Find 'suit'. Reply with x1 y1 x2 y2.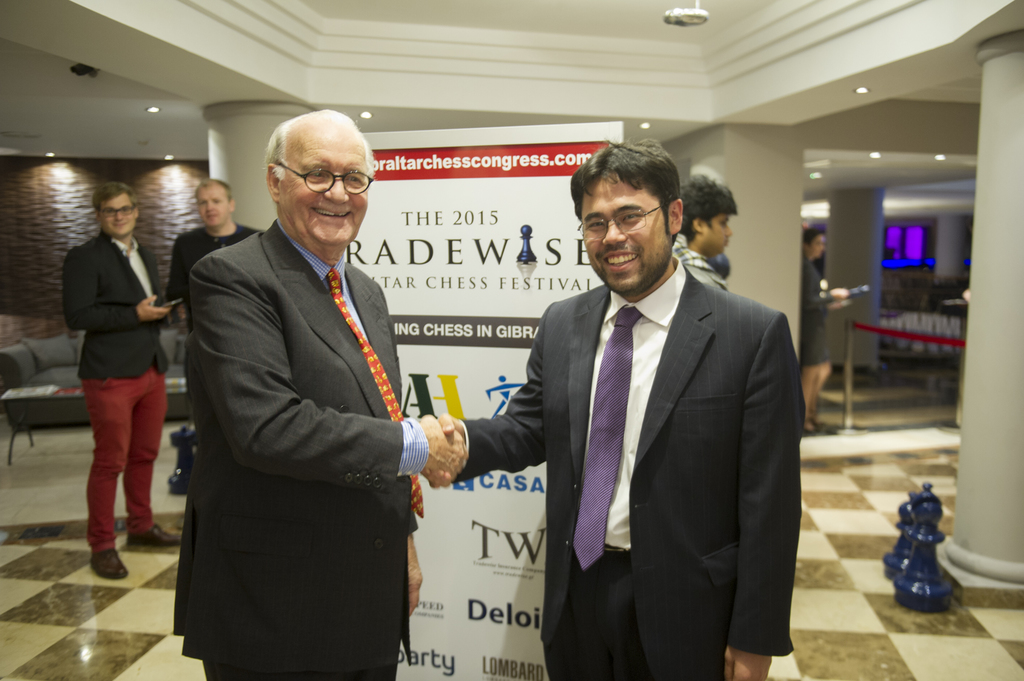
466 168 813 677.
